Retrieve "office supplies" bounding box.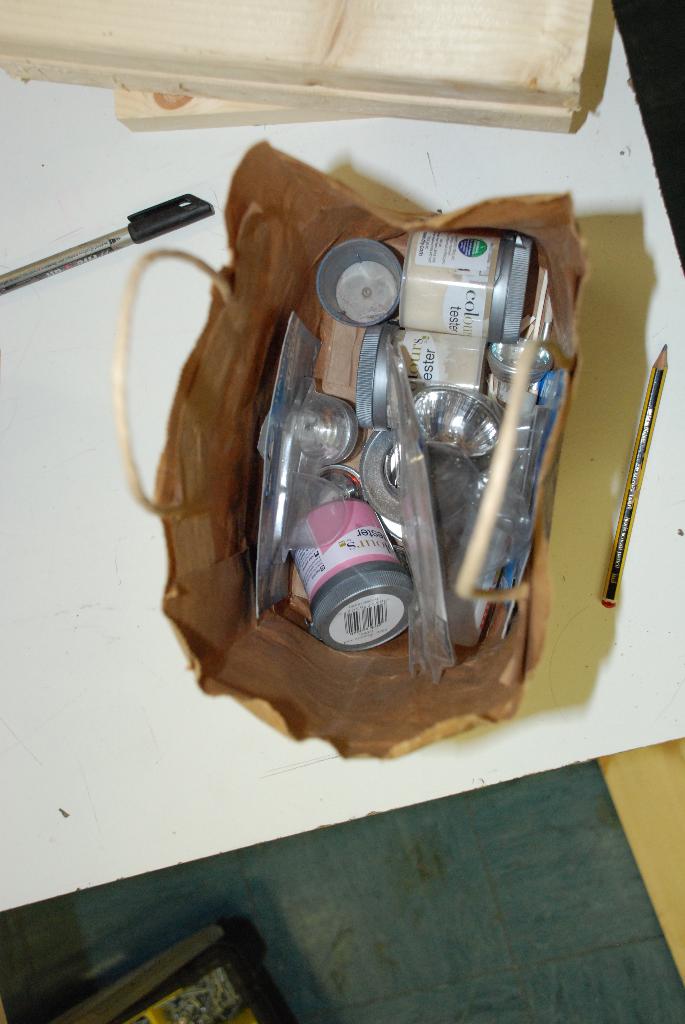
Bounding box: detection(351, 321, 386, 435).
